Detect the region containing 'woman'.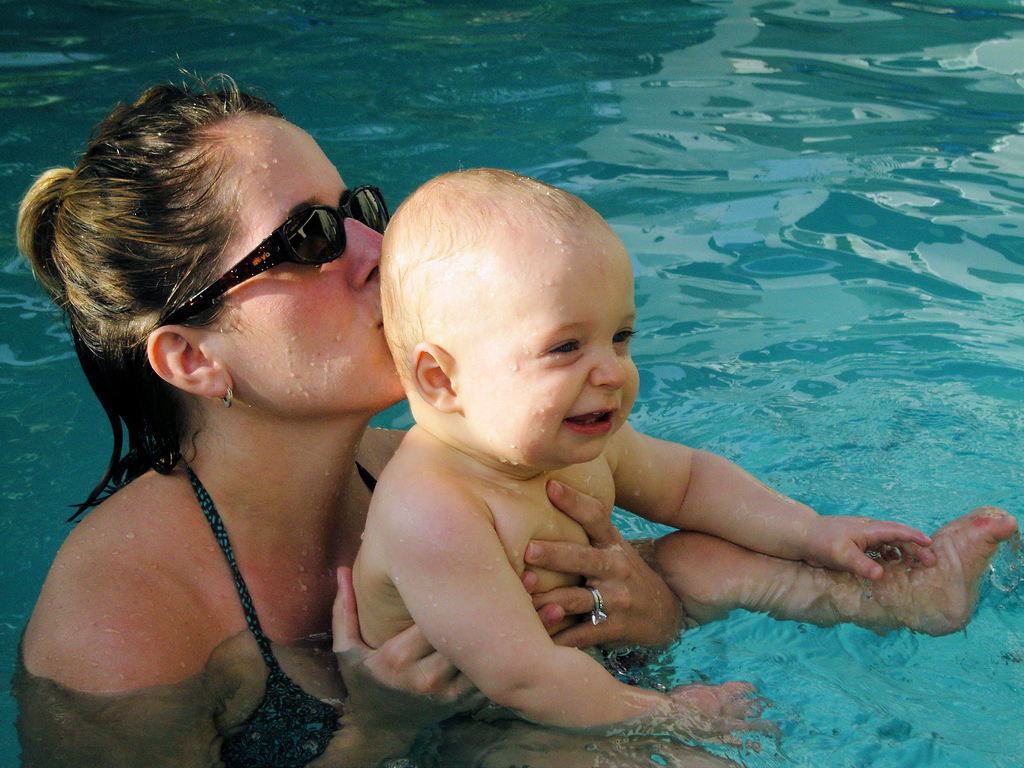
BBox(15, 48, 688, 767).
